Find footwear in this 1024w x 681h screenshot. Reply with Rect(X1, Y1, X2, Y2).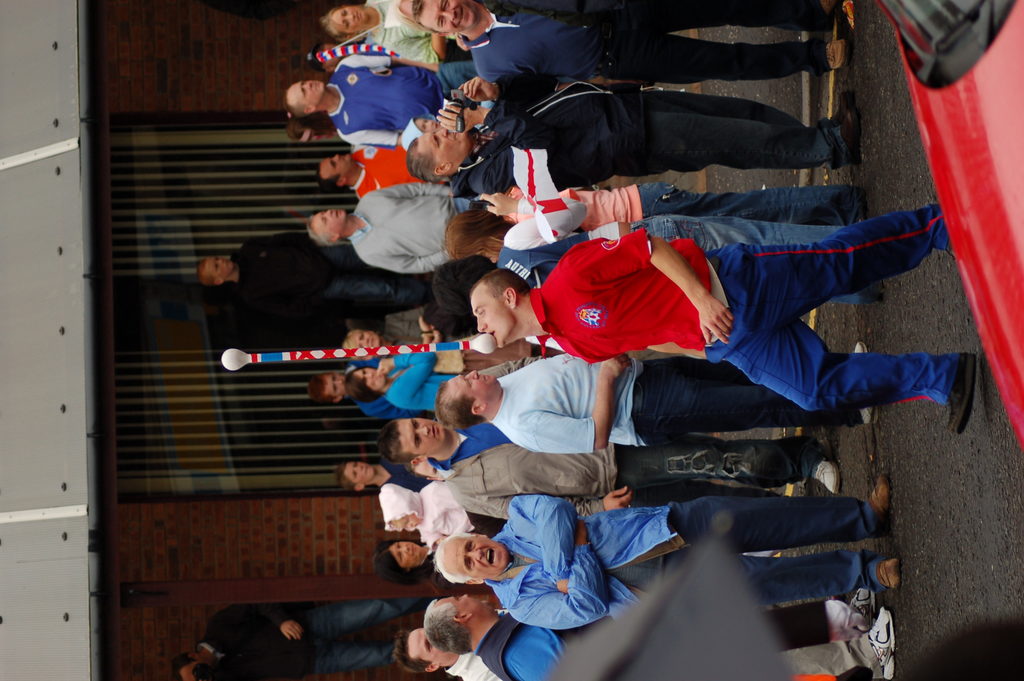
Rect(877, 557, 909, 595).
